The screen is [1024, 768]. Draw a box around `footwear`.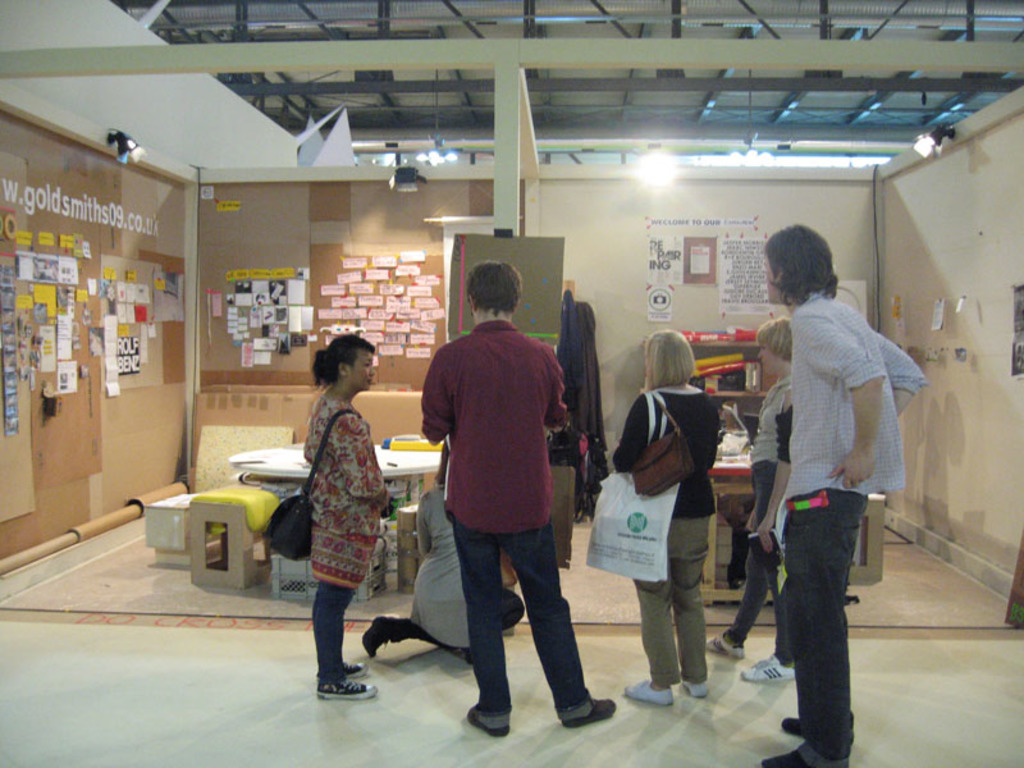
bbox(357, 613, 396, 657).
